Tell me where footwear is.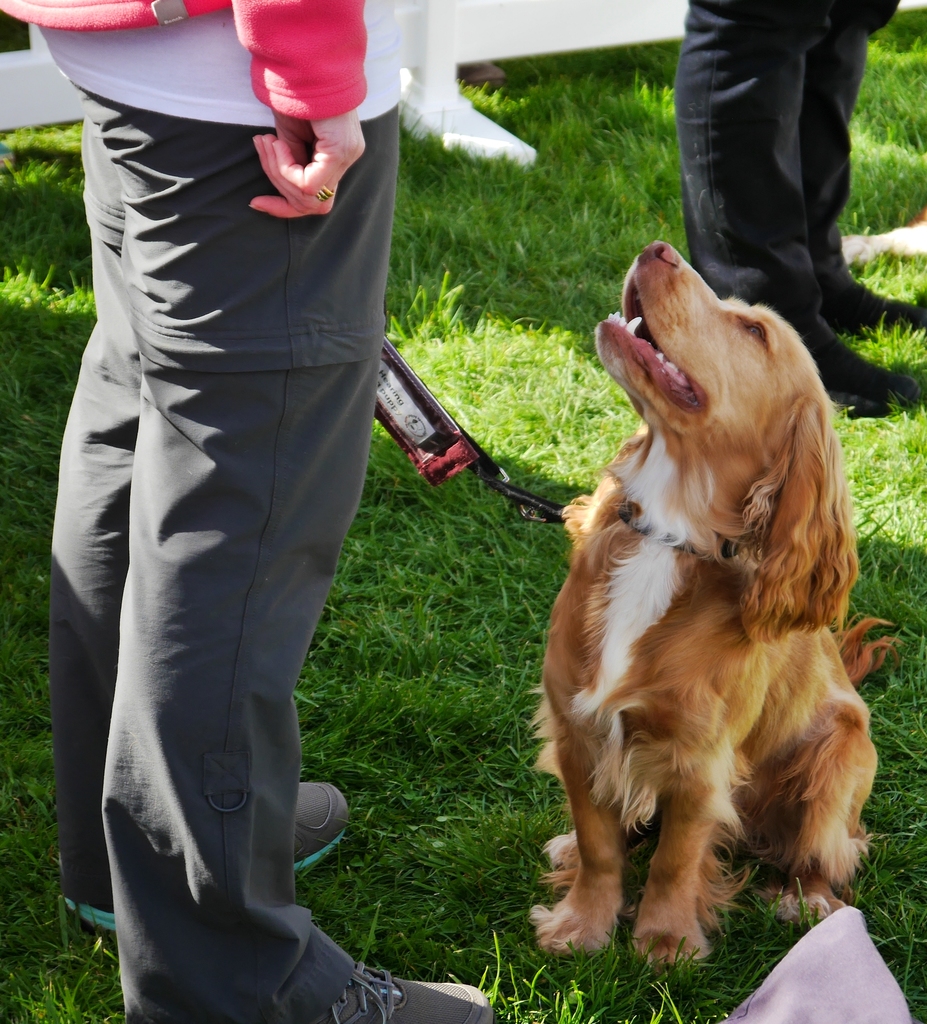
footwear is at bbox=(814, 271, 926, 338).
